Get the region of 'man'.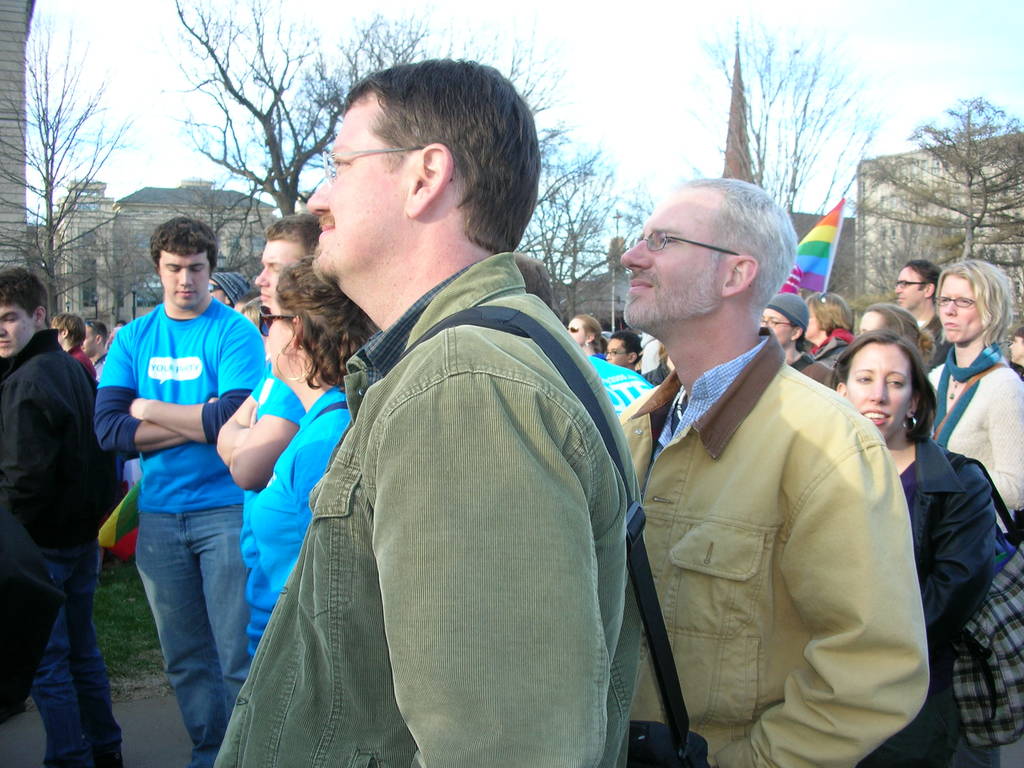
region(604, 331, 643, 368).
